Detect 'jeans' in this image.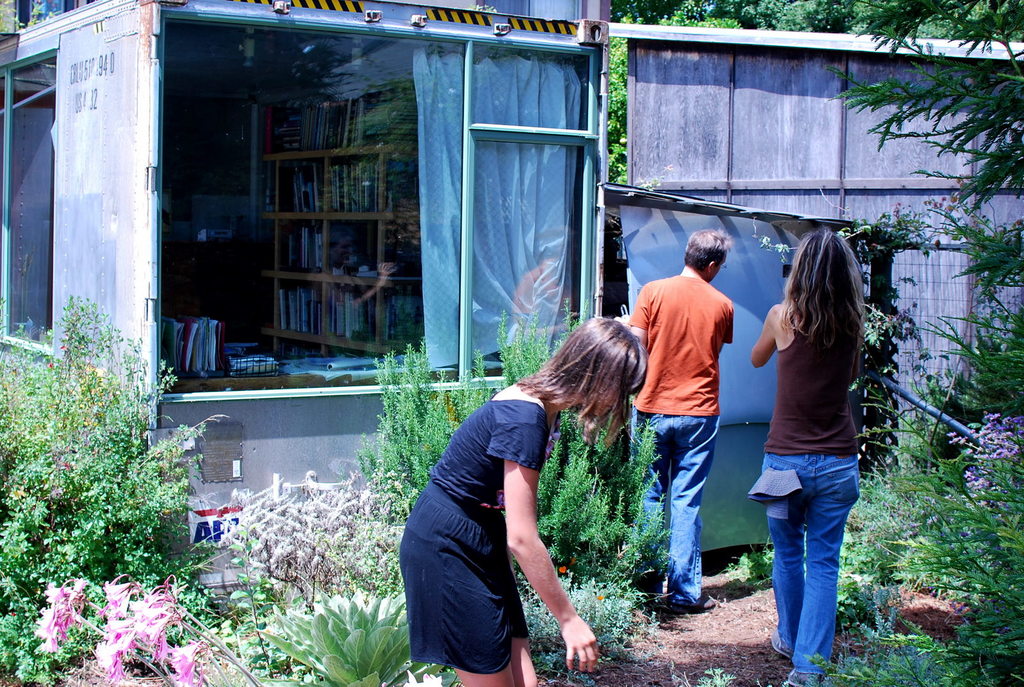
Detection: left=634, top=415, right=723, bottom=602.
